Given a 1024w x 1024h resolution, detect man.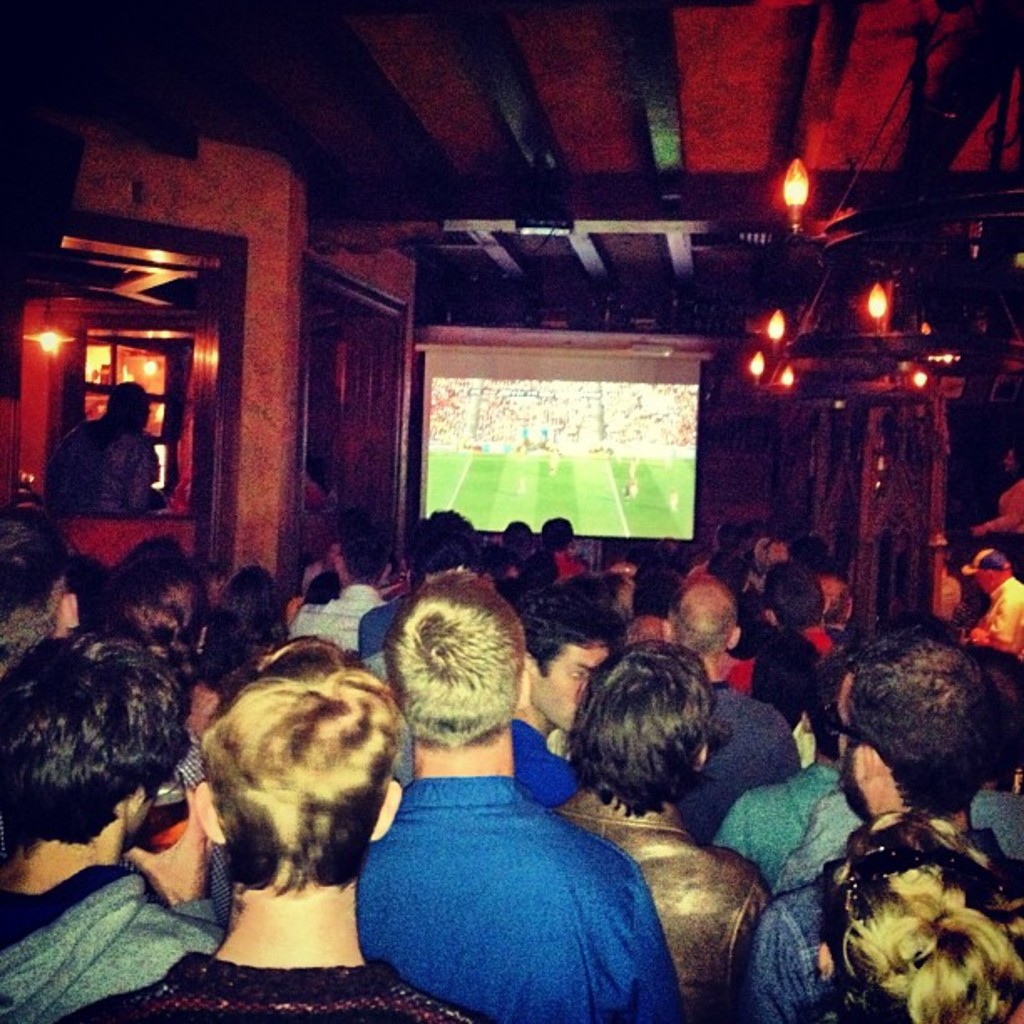
<box>711,643,857,895</box>.
